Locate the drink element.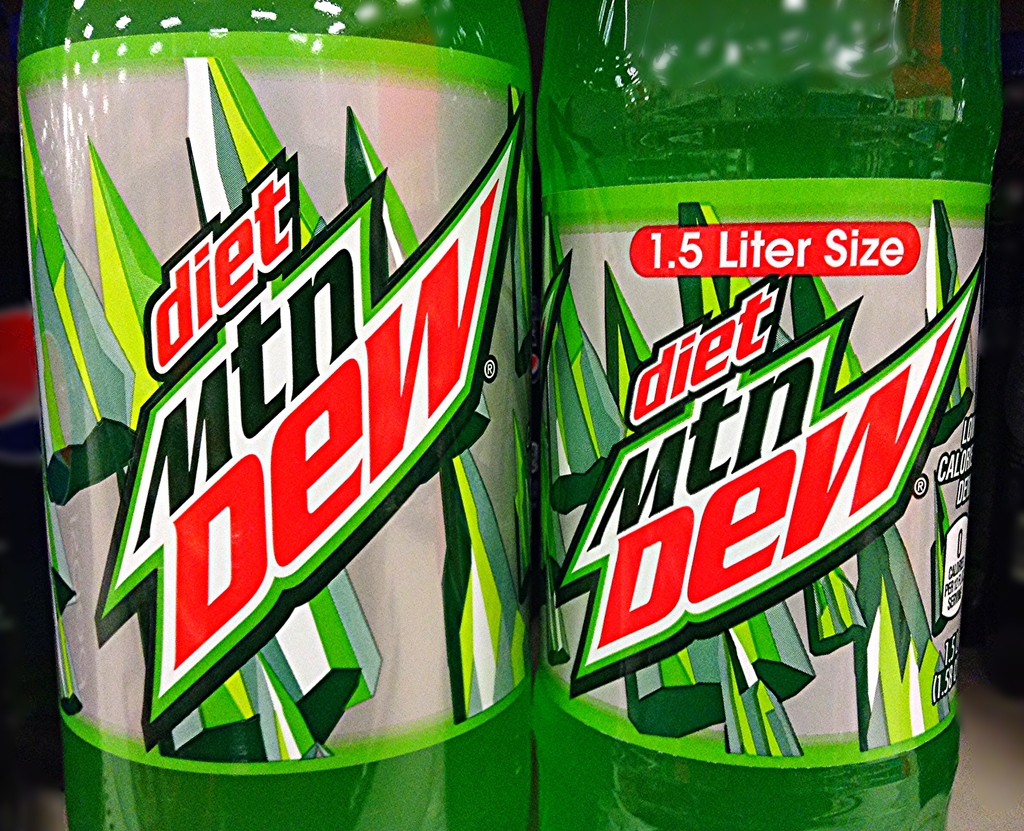
Element bbox: box=[467, 0, 972, 830].
